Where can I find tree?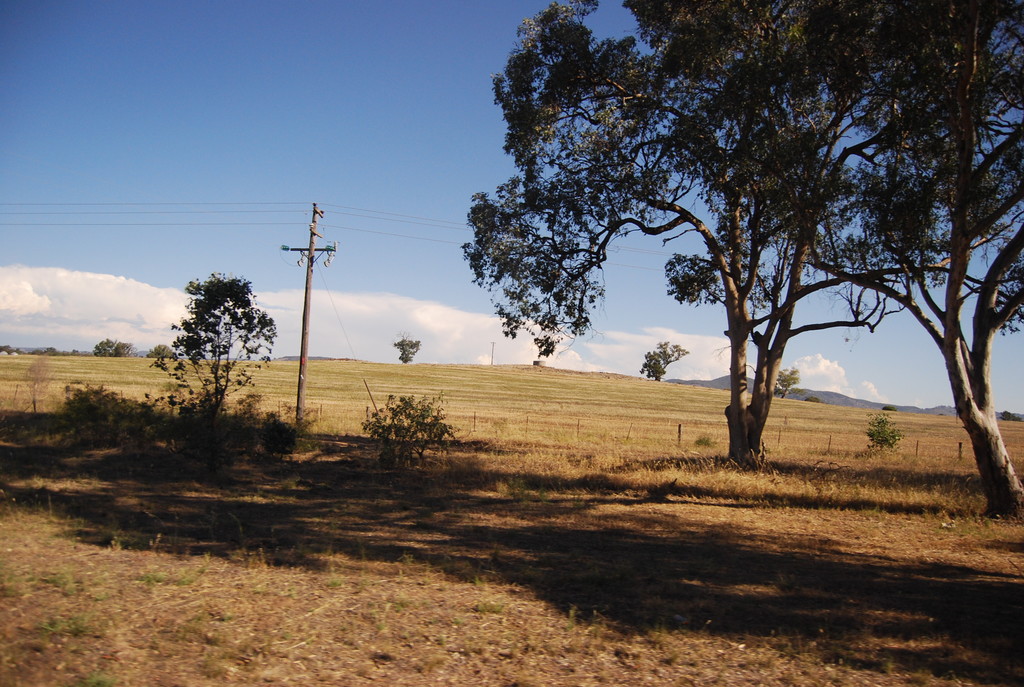
You can find it at x1=93, y1=338, x2=136, y2=359.
